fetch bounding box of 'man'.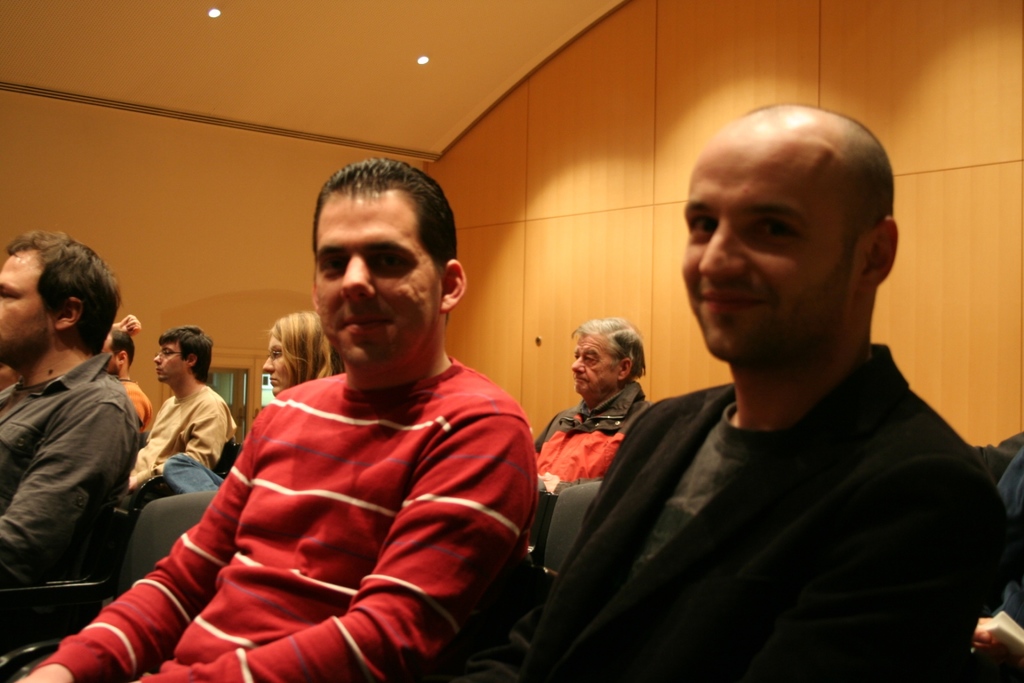
Bbox: rect(132, 321, 237, 488).
